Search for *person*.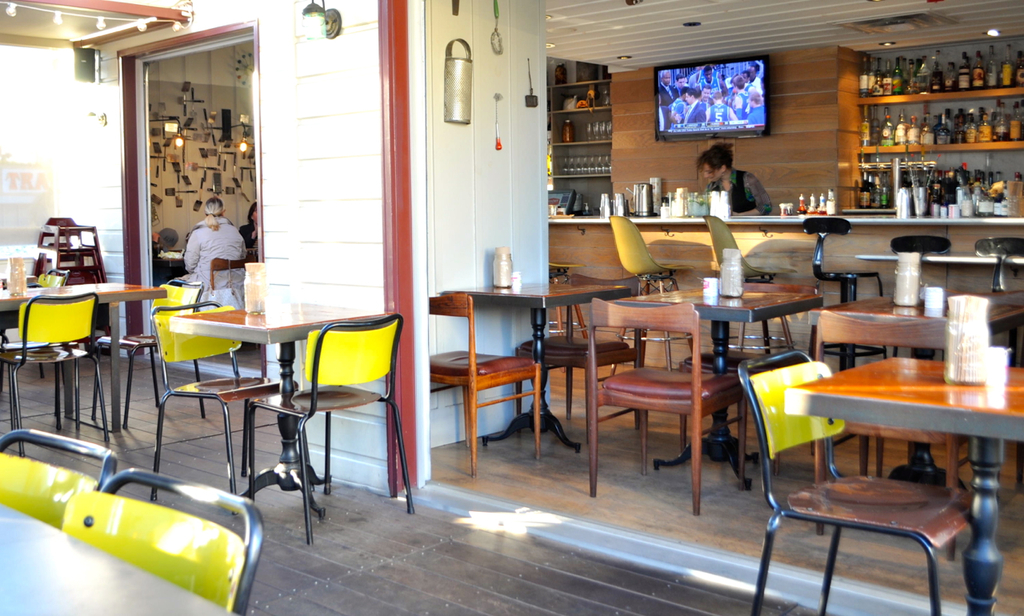
Found at left=246, top=196, right=262, bottom=261.
